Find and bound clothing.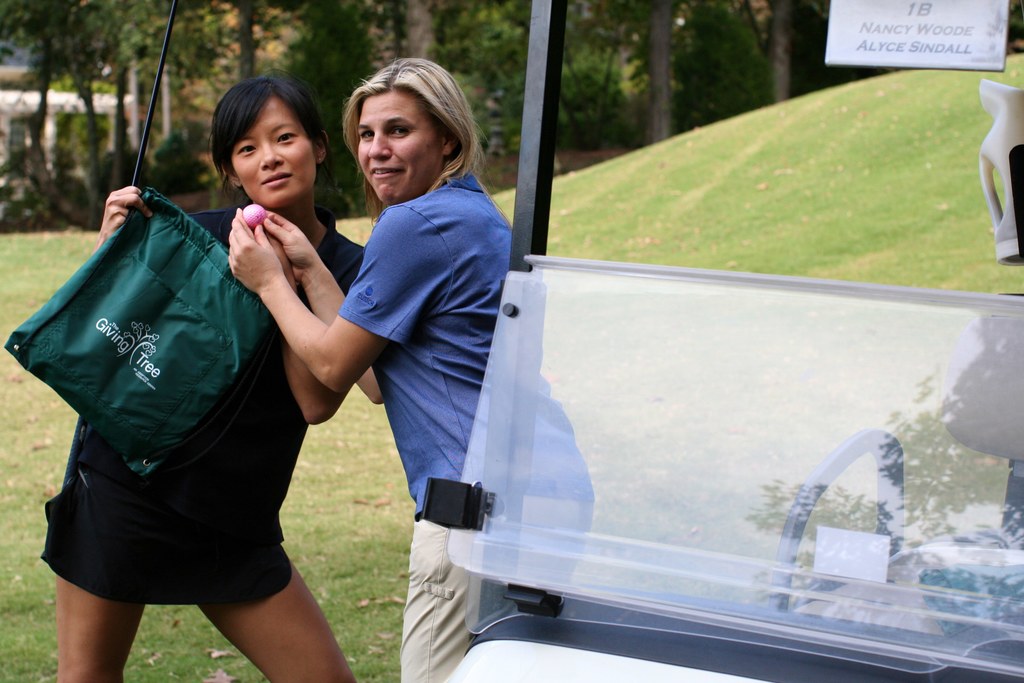
Bound: crop(340, 171, 593, 516).
